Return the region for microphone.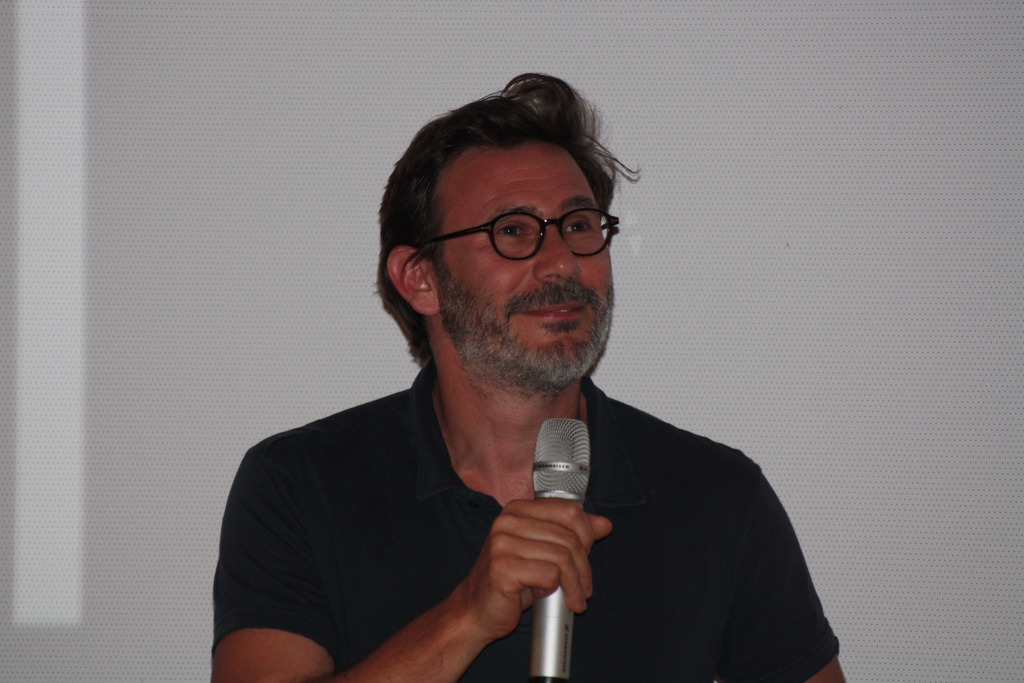
Rect(530, 417, 593, 682).
